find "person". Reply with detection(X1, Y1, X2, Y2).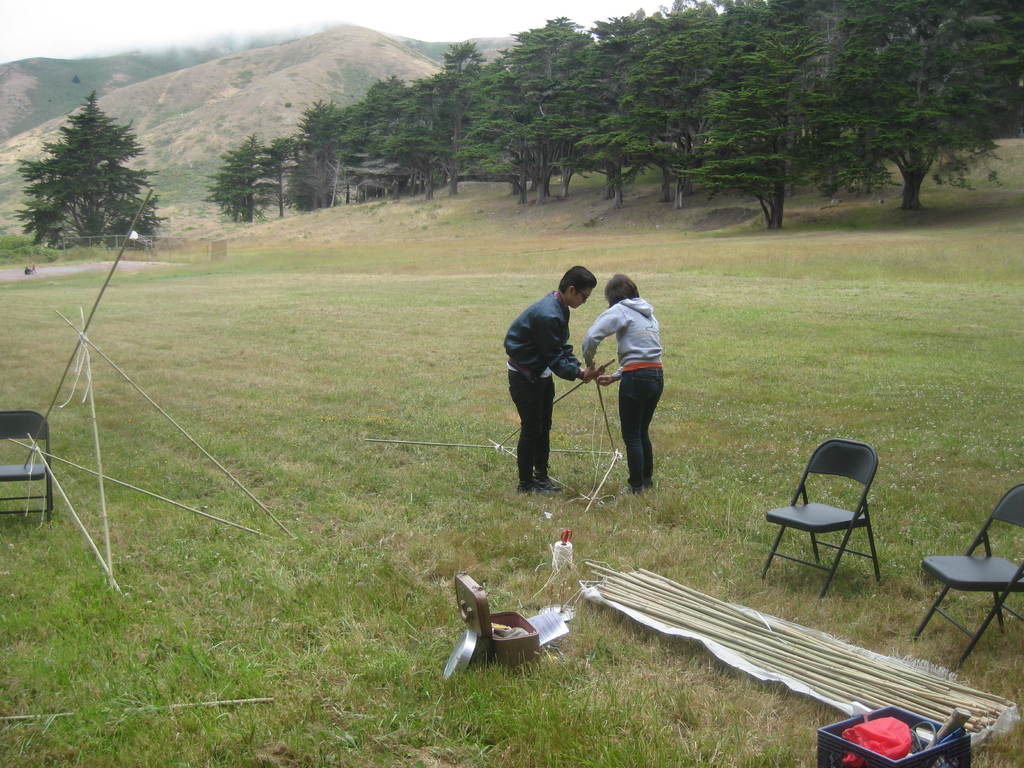
detection(496, 260, 604, 492).
